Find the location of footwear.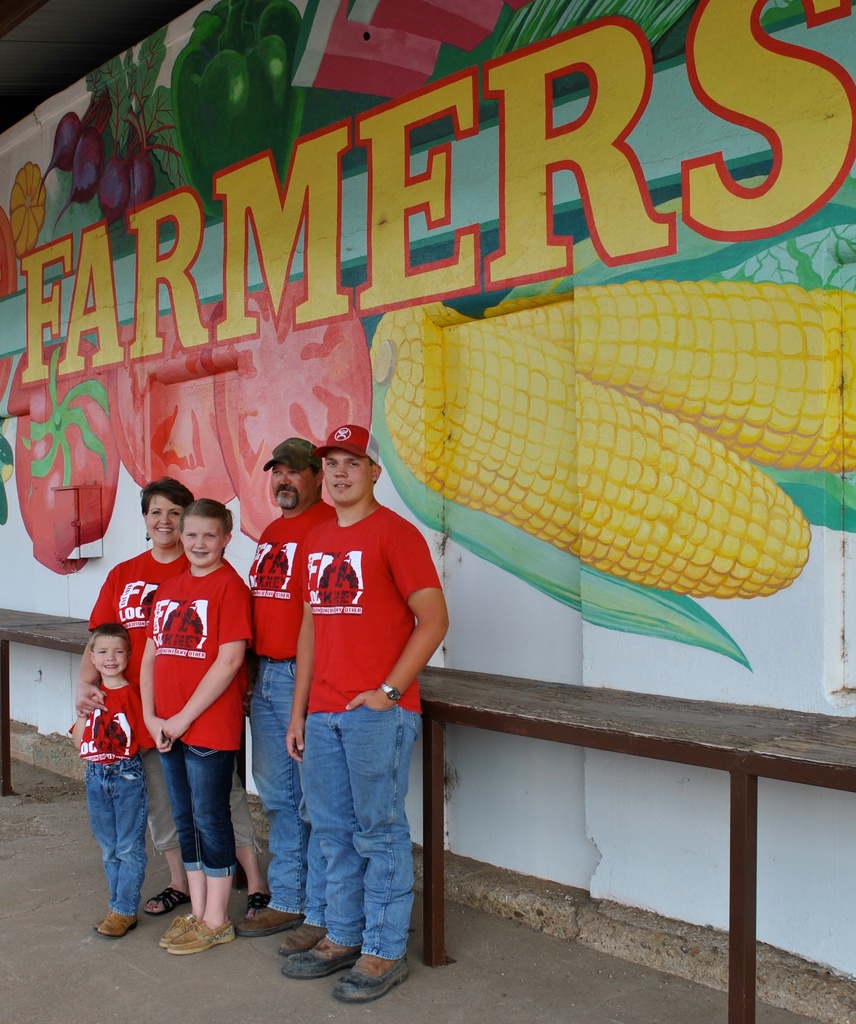
Location: <bbox>92, 909, 111, 930</bbox>.
